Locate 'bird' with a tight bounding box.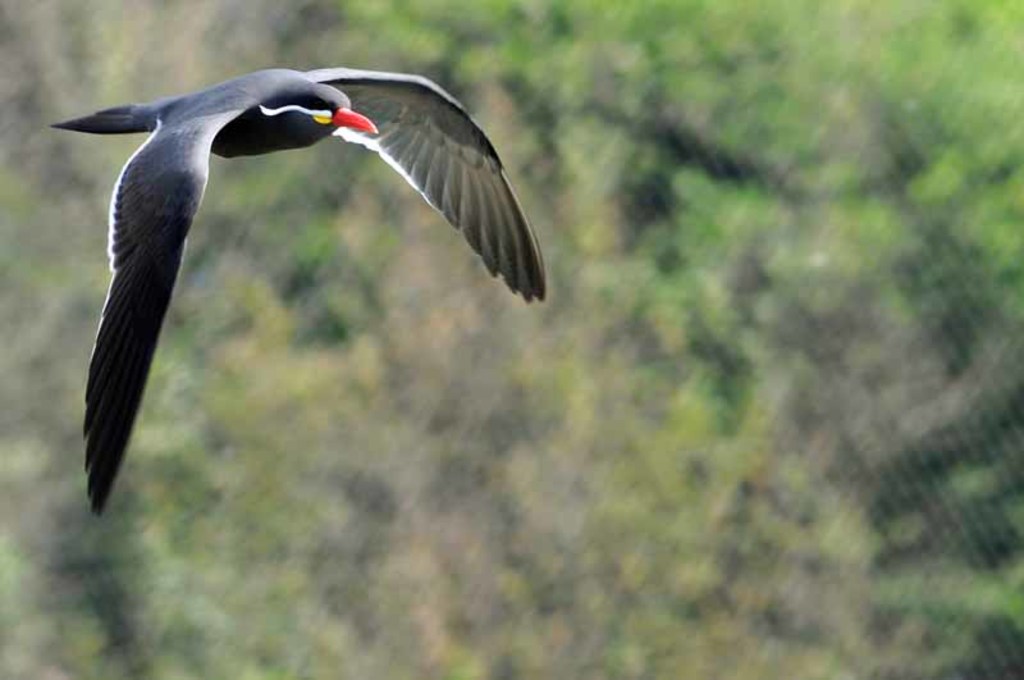
47,69,544,492.
